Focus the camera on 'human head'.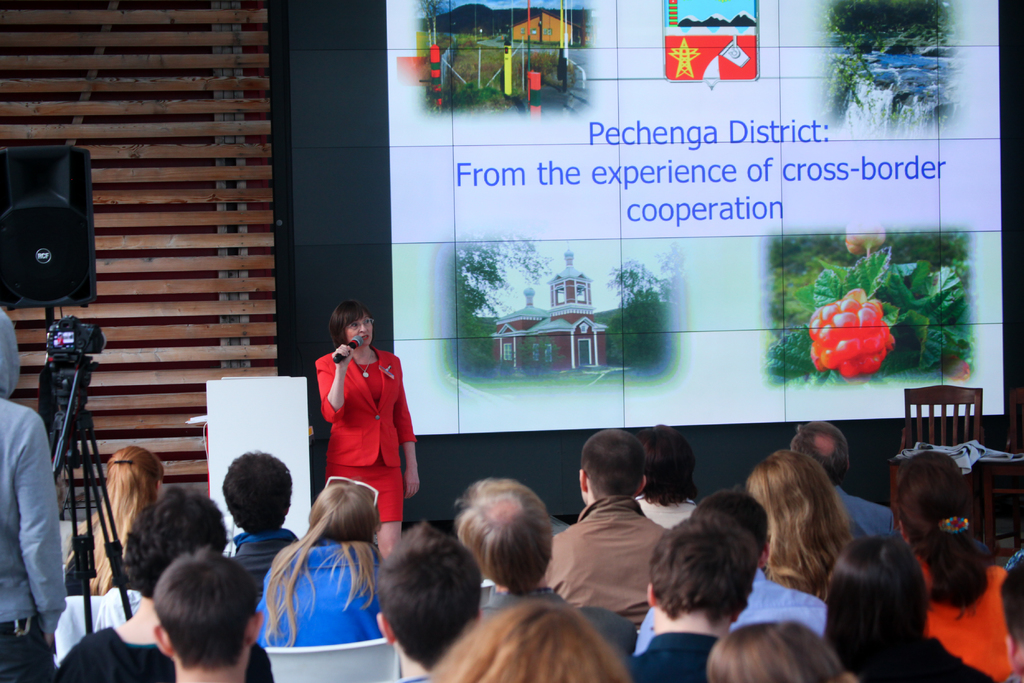
Focus region: 300:475:380:545.
